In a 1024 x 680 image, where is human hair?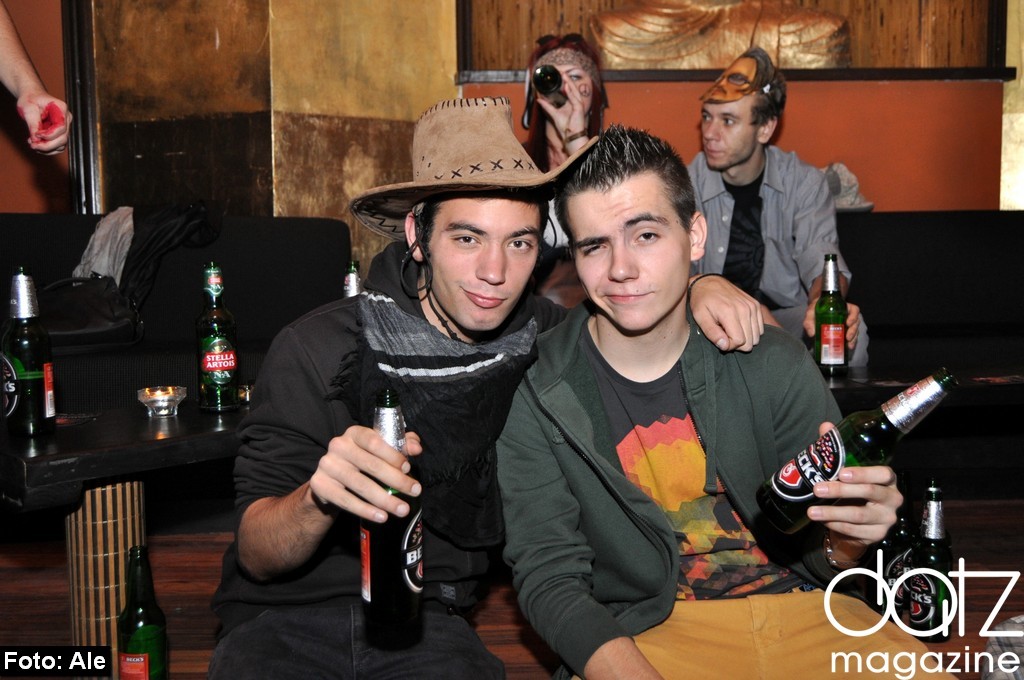
416 193 549 269.
